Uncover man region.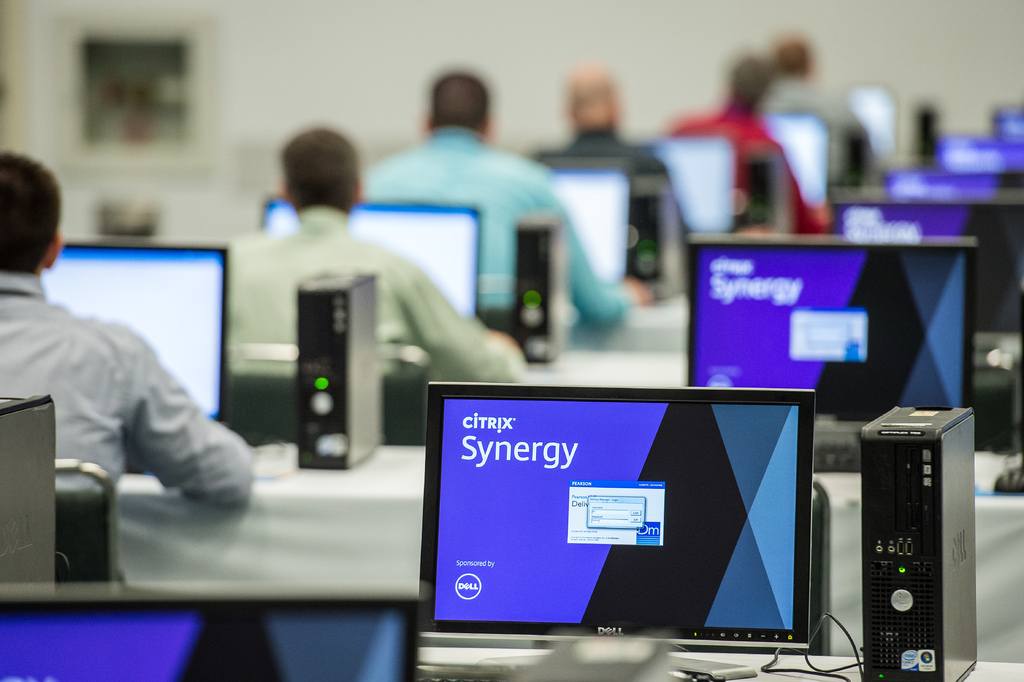
Uncovered: [541,67,701,283].
